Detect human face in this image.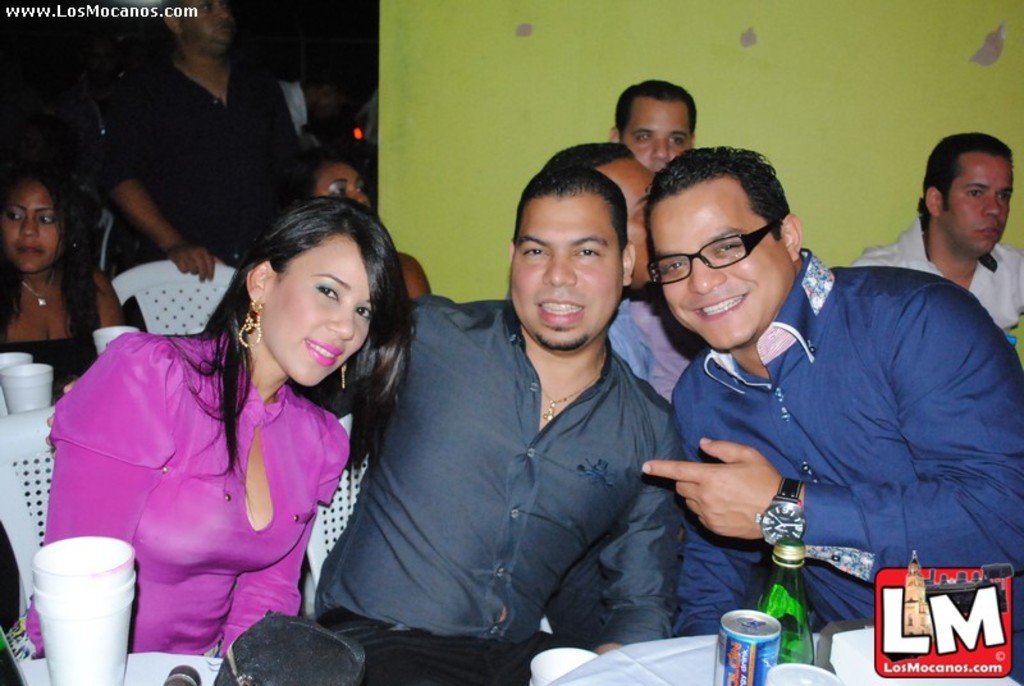
Detection: <region>598, 157, 657, 278</region>.
